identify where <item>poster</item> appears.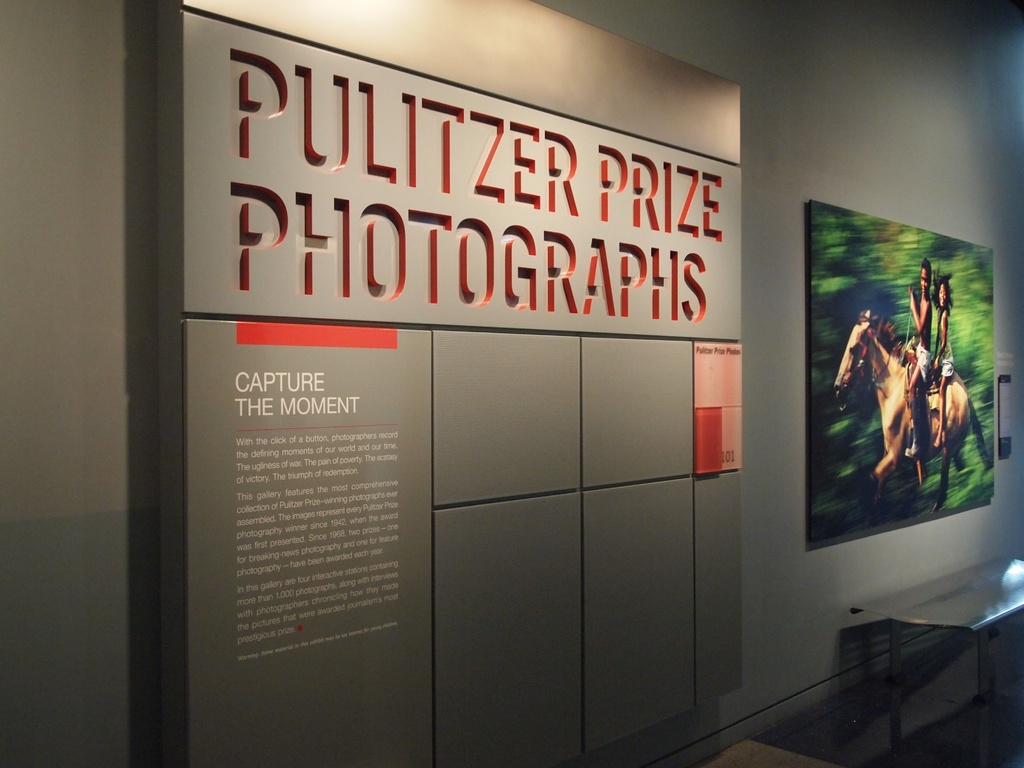
Appears at (left=805, top=202, right=991, bottom=552).
